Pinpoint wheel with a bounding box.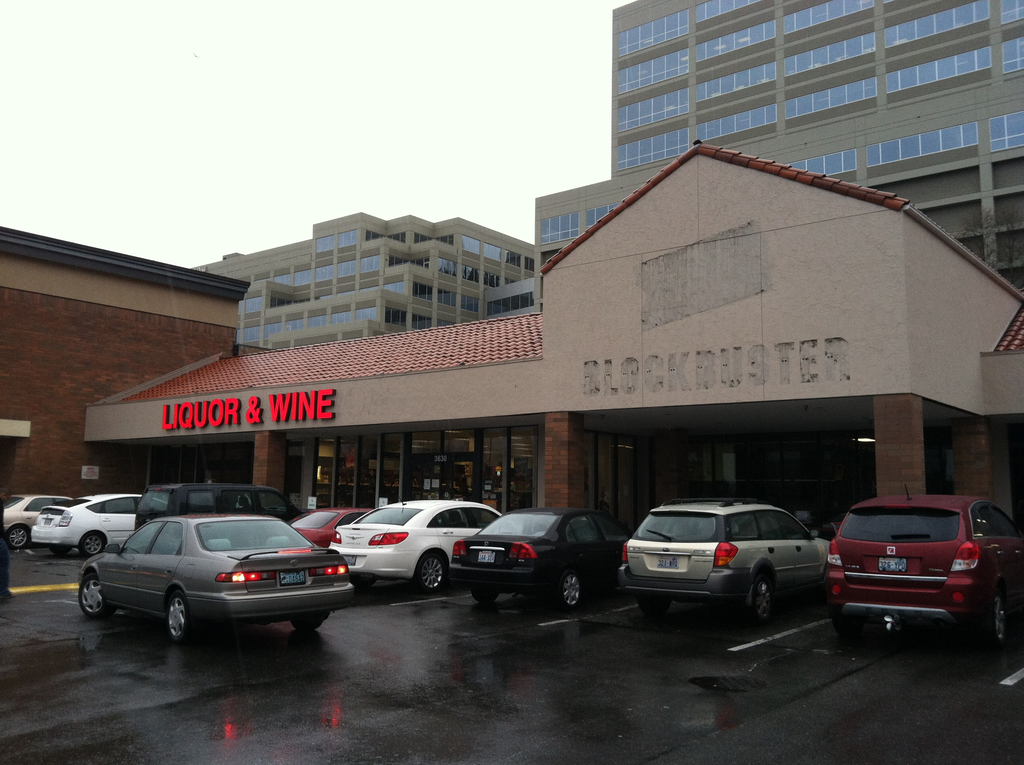
<bbox>749, 574, 774, 624</bbox>.
